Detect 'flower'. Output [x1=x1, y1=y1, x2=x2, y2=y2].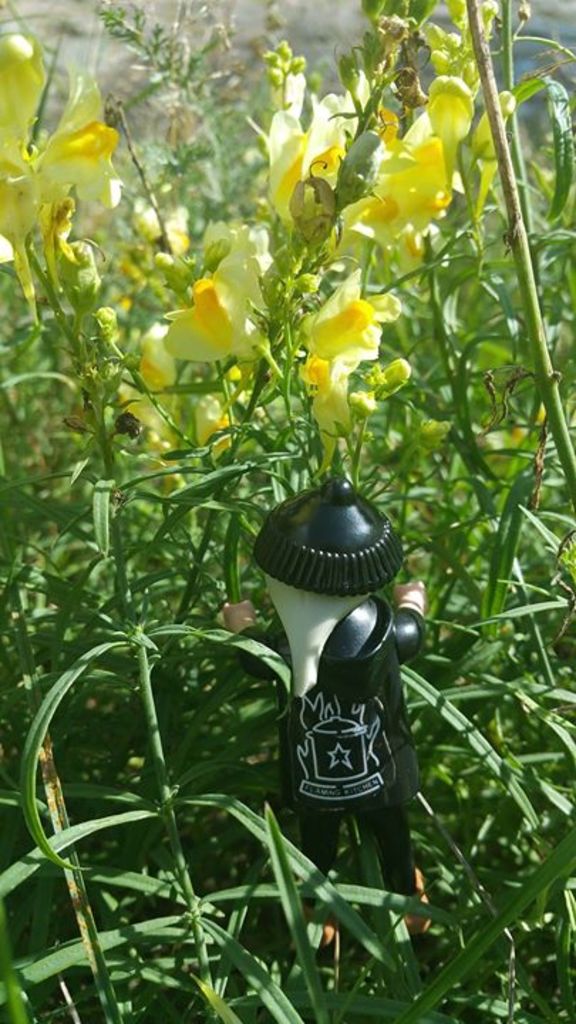
[x1=263, y1=73, x2=350, y2=242].
